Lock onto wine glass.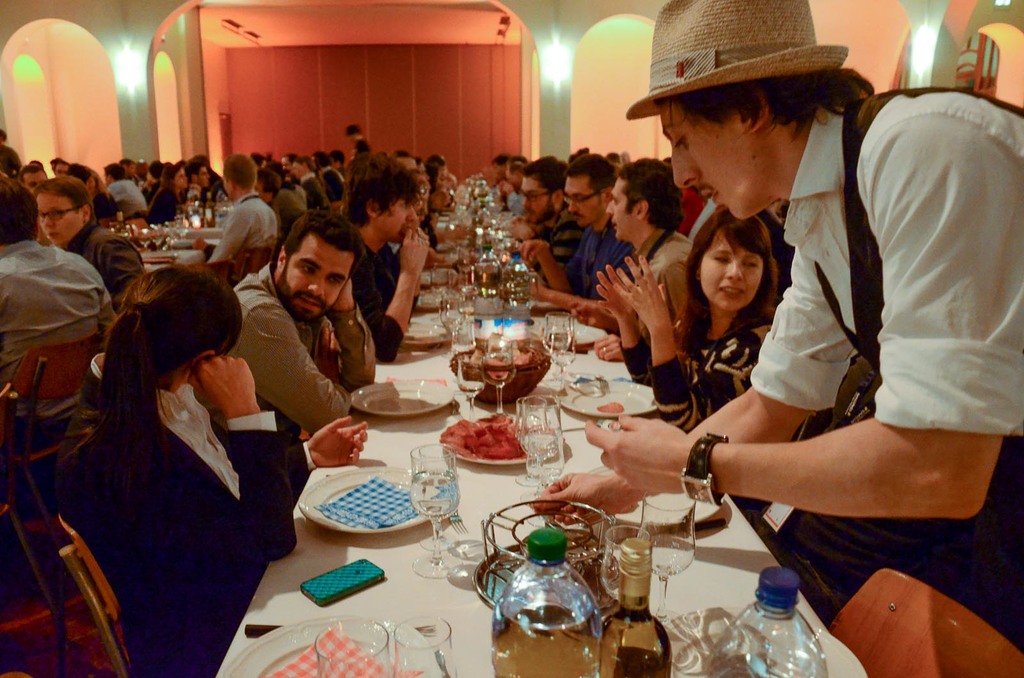
Locked: 411,445,460,577.
